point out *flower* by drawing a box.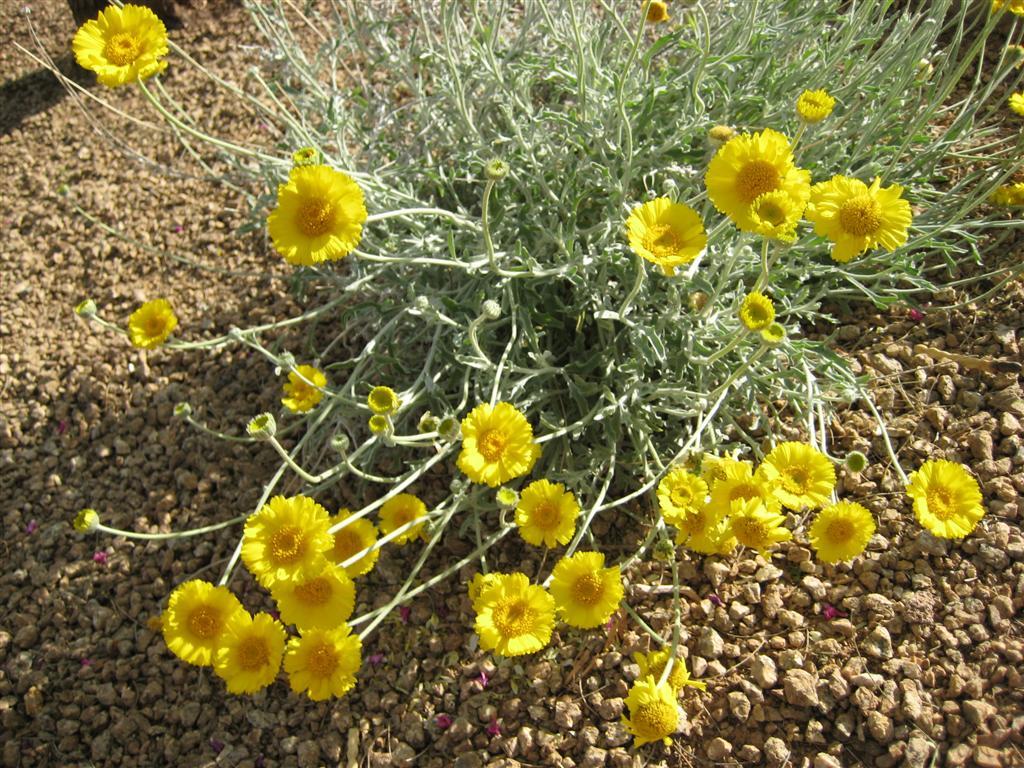
x1=999 y1=43 x2=1023 y2=66.
